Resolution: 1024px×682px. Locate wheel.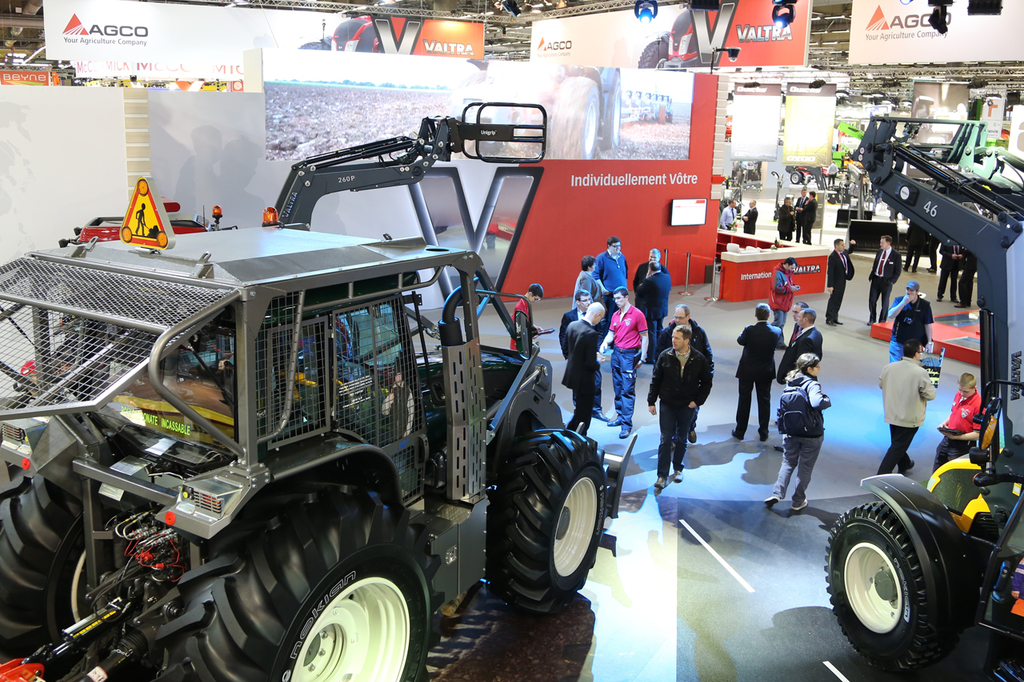
(787, 169, 801, 181).
